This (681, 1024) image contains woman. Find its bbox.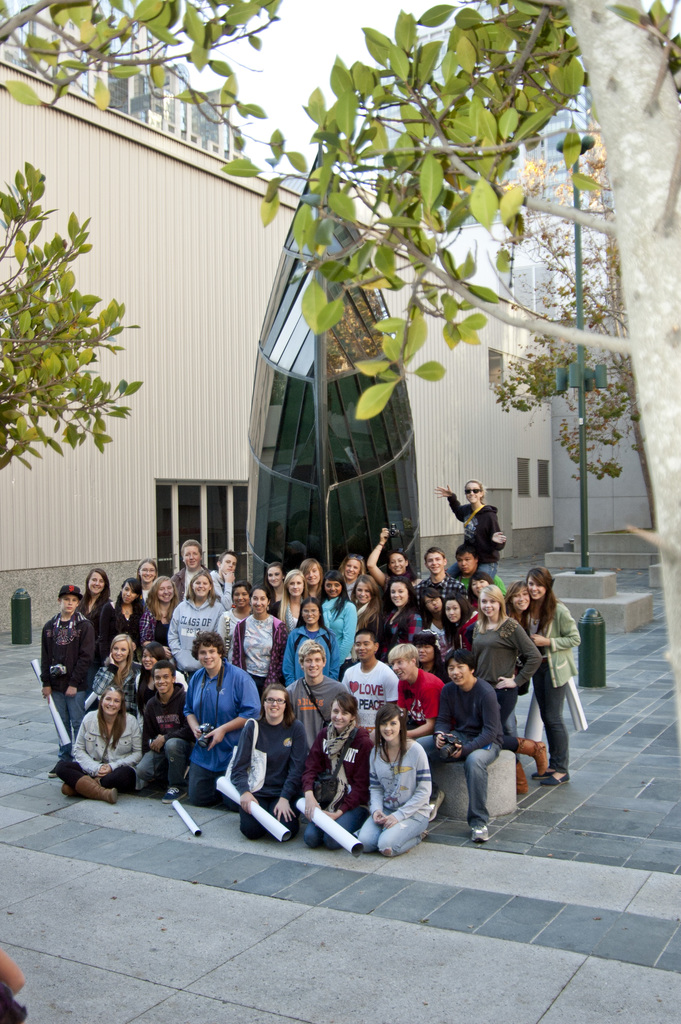
x1=57, y1=691, x2=141, y2=805.
